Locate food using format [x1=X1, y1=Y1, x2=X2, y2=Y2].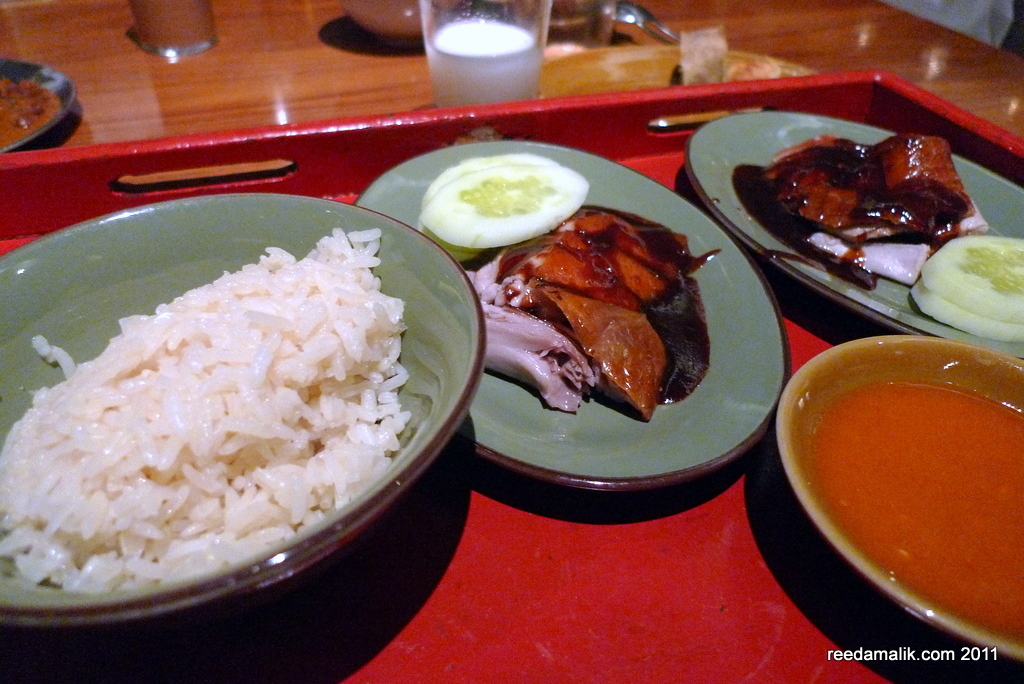
[x1=9, y1=187, x2=449, y2=611].
